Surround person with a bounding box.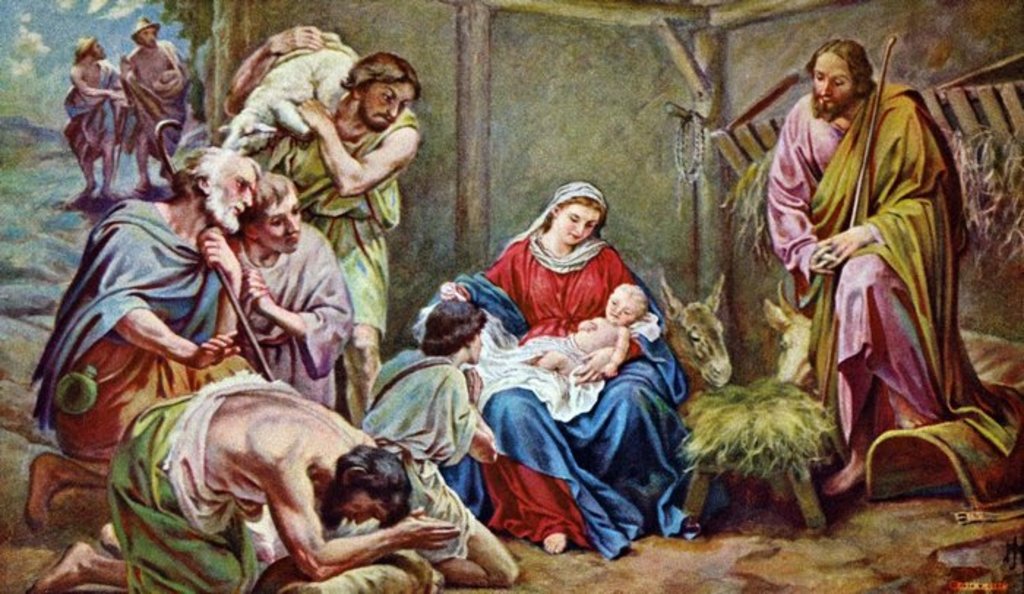
[x1=25, y1=143, x2=246, y2=533].
